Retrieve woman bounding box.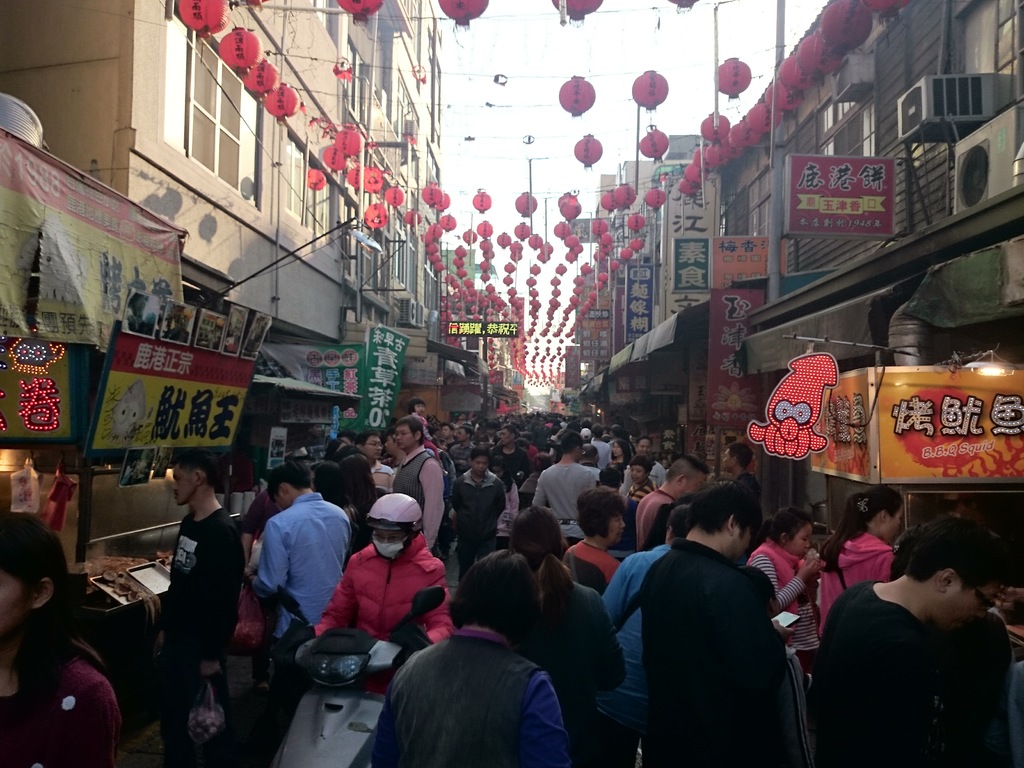
Bounding box: (left=143, top=454, right=241, bottom=722).
